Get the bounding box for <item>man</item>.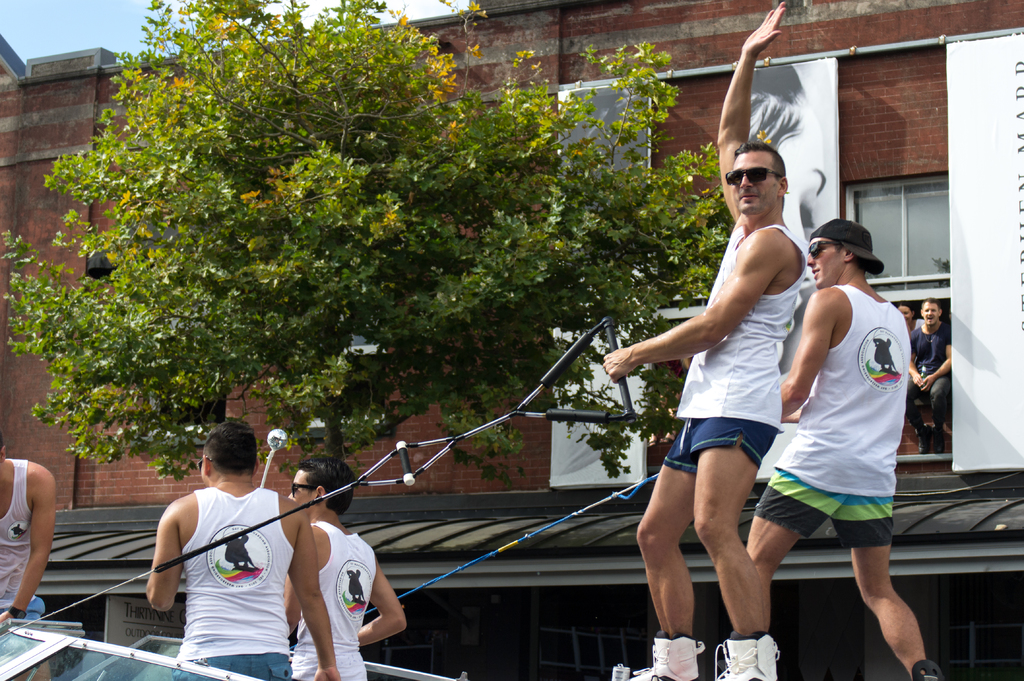
region(137, 426, 319, 670).
